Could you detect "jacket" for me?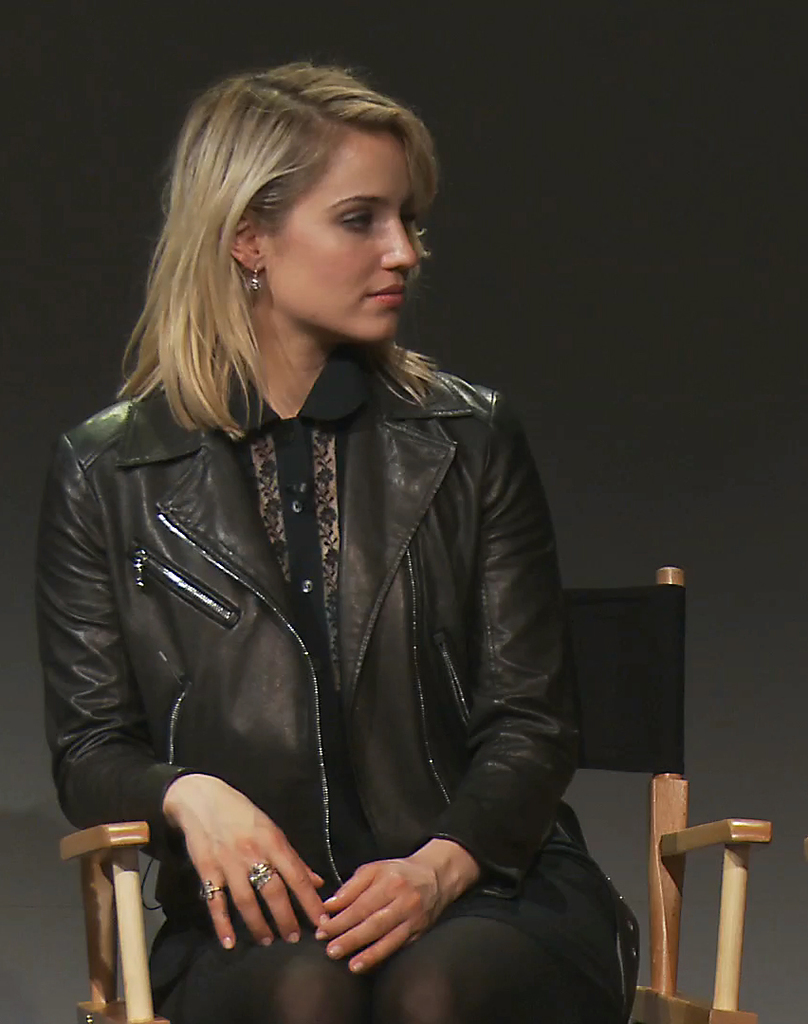
Detection result: 30/247/577/936.
